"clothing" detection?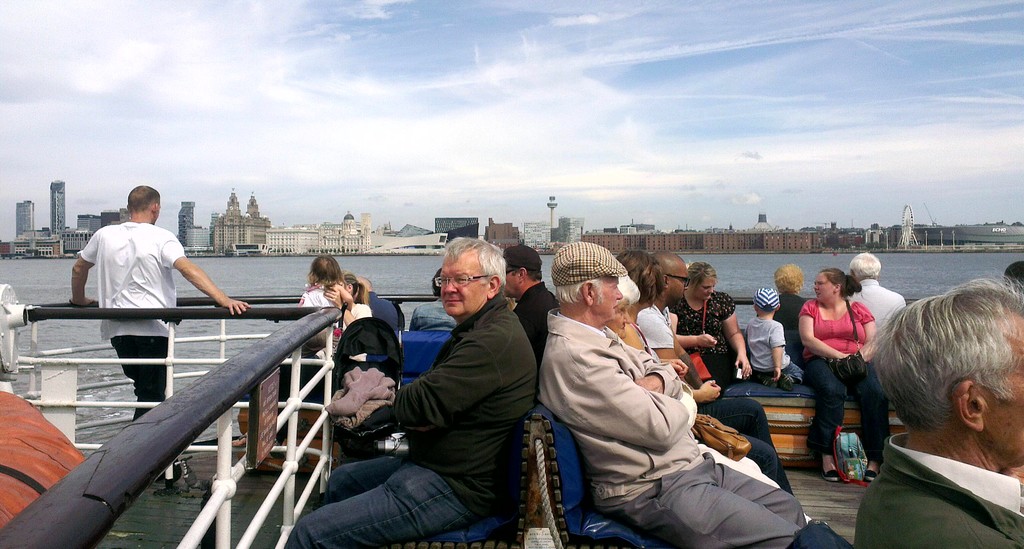
detection(669, 290, 735, 399)
